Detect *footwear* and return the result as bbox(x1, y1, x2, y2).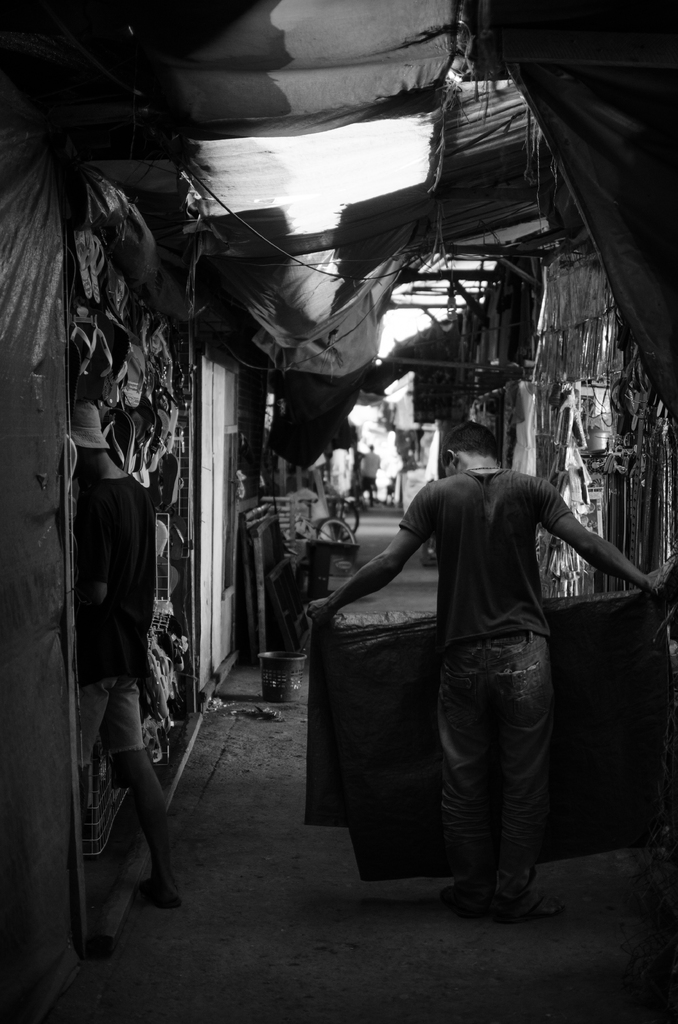
bbox(483, 860, 574, 933).
